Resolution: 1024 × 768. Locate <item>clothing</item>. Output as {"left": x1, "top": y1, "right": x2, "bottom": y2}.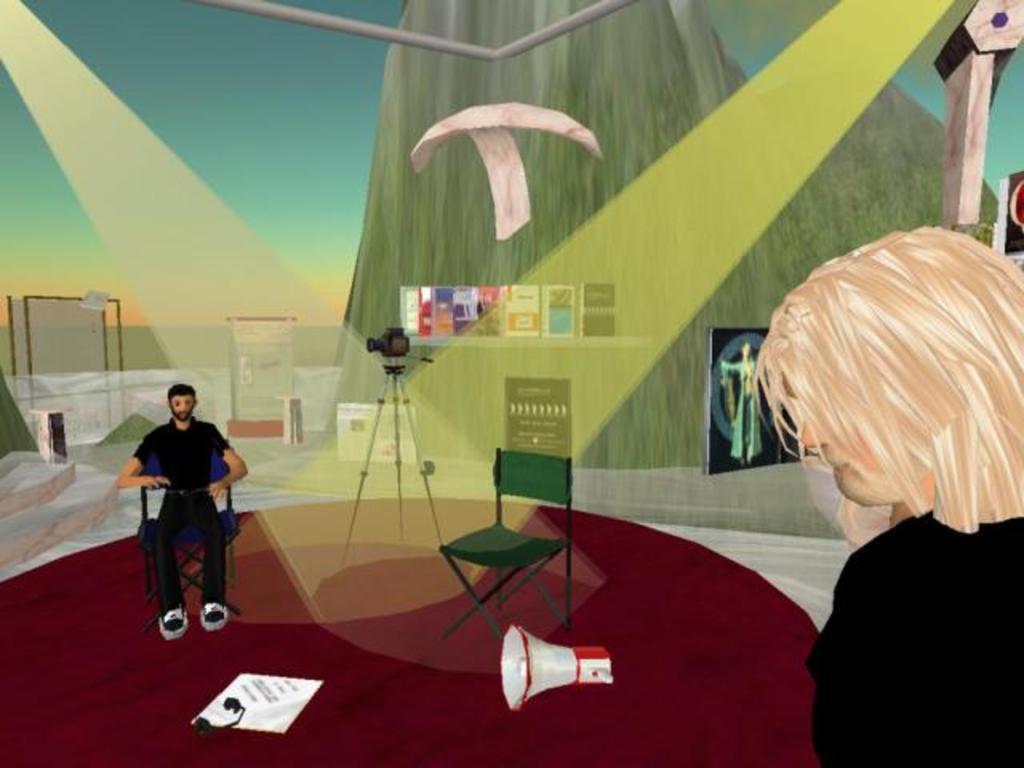
{"left": 794, "top": 491, "right": 1022, "bottom": 766}.
